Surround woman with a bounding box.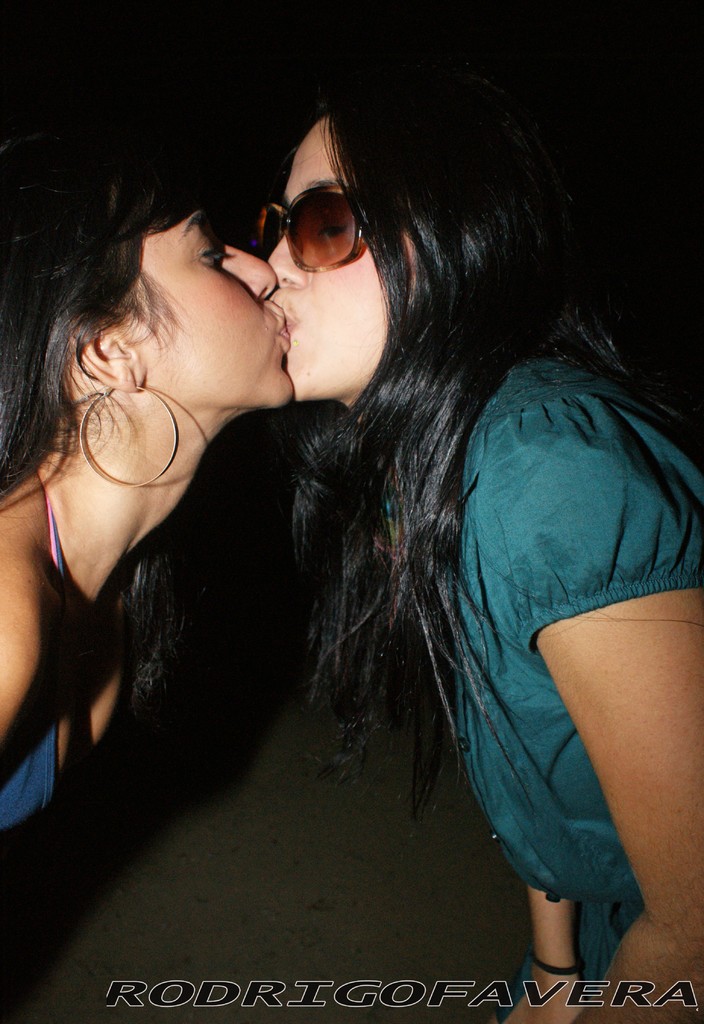
{"left": 259, "top": 63, "right": 703, "bottom": 1023}.
